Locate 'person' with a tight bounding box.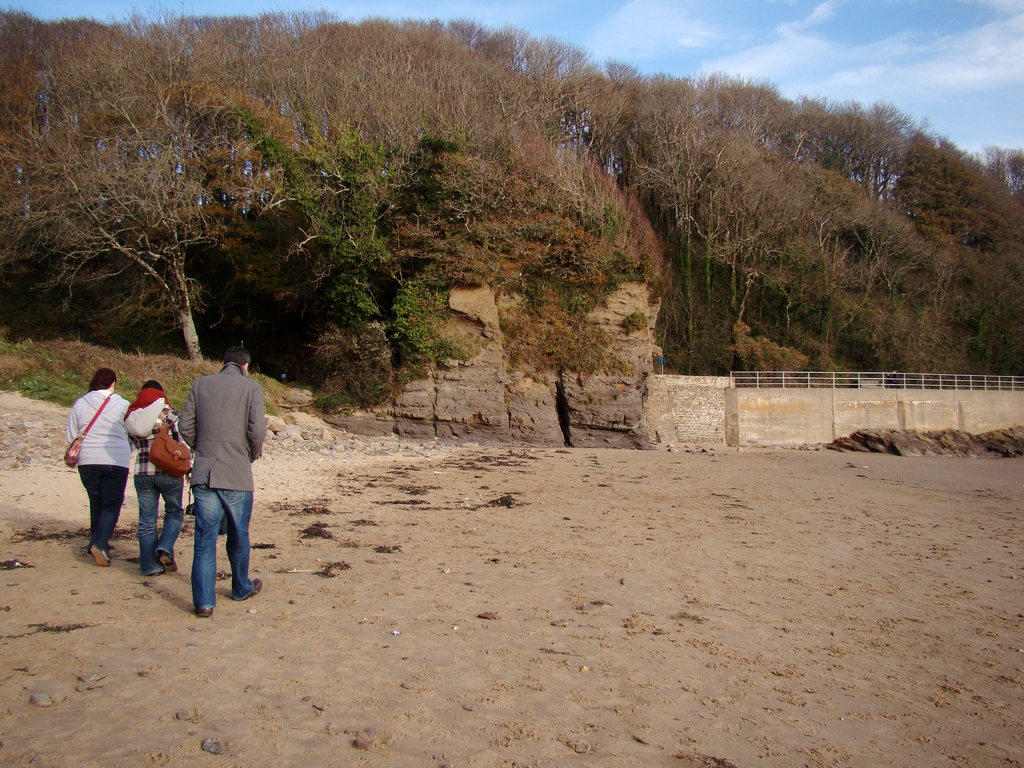
rect(176, 344, 263, 618).
